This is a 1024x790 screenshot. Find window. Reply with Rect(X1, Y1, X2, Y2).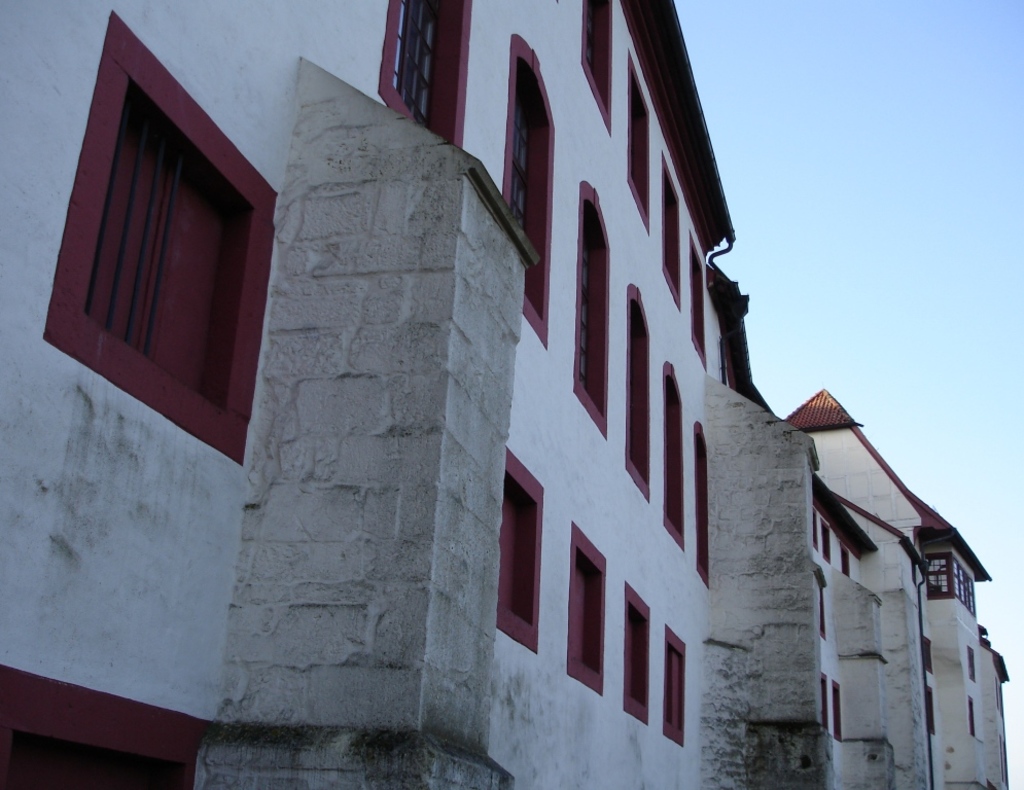
Rect(966, 693, 979, 740).
